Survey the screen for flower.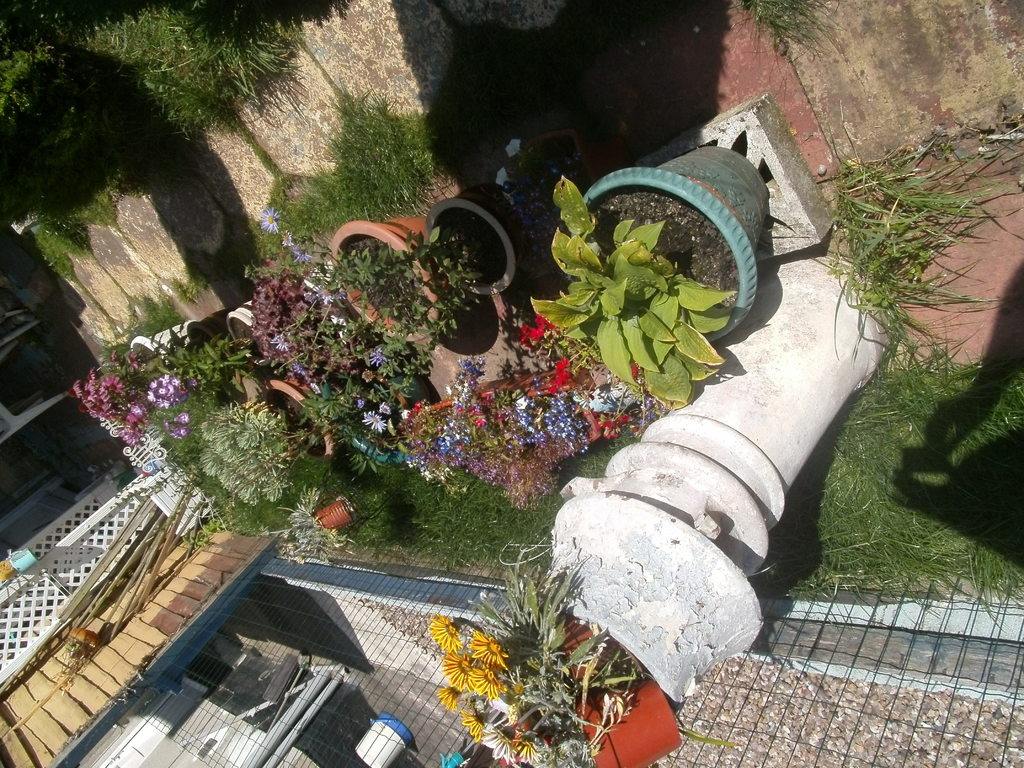
Survey found: box=[426, 616, 463, 653].
